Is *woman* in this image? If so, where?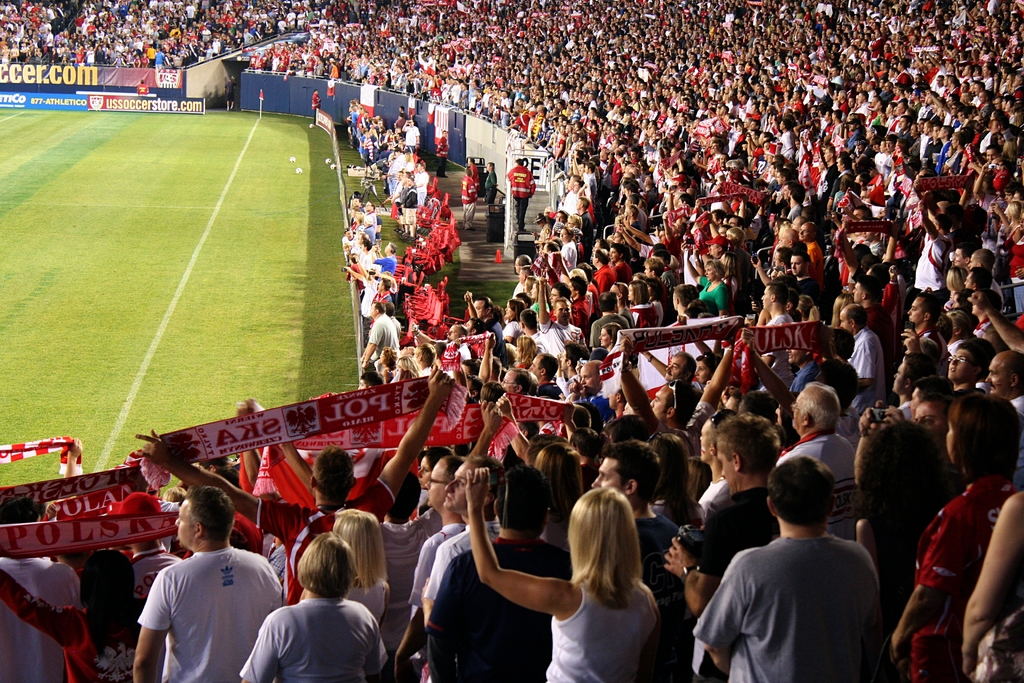
Yes, at (384,336,436,375).
